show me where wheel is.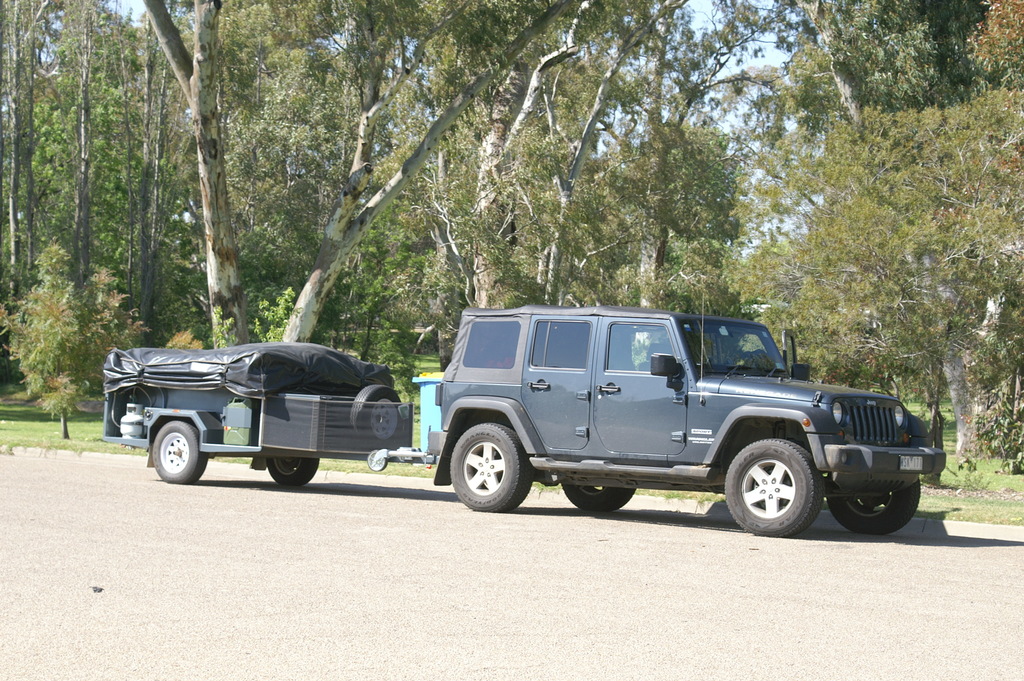
wheel is at detection(563, 472, 642, 515).
